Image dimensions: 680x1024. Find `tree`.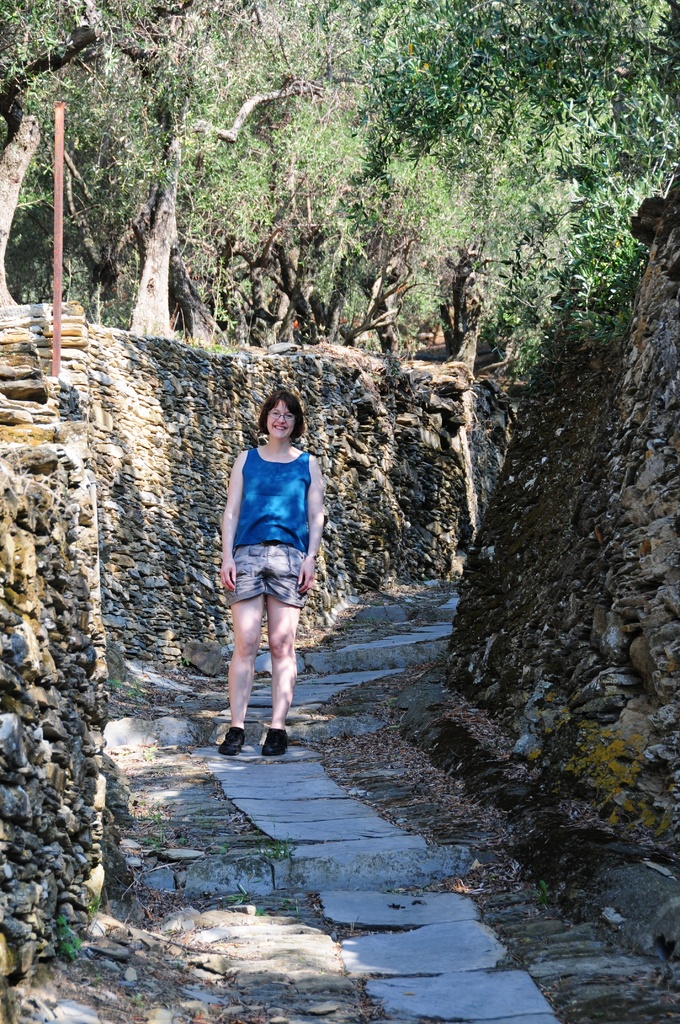
120,1,224,335.
